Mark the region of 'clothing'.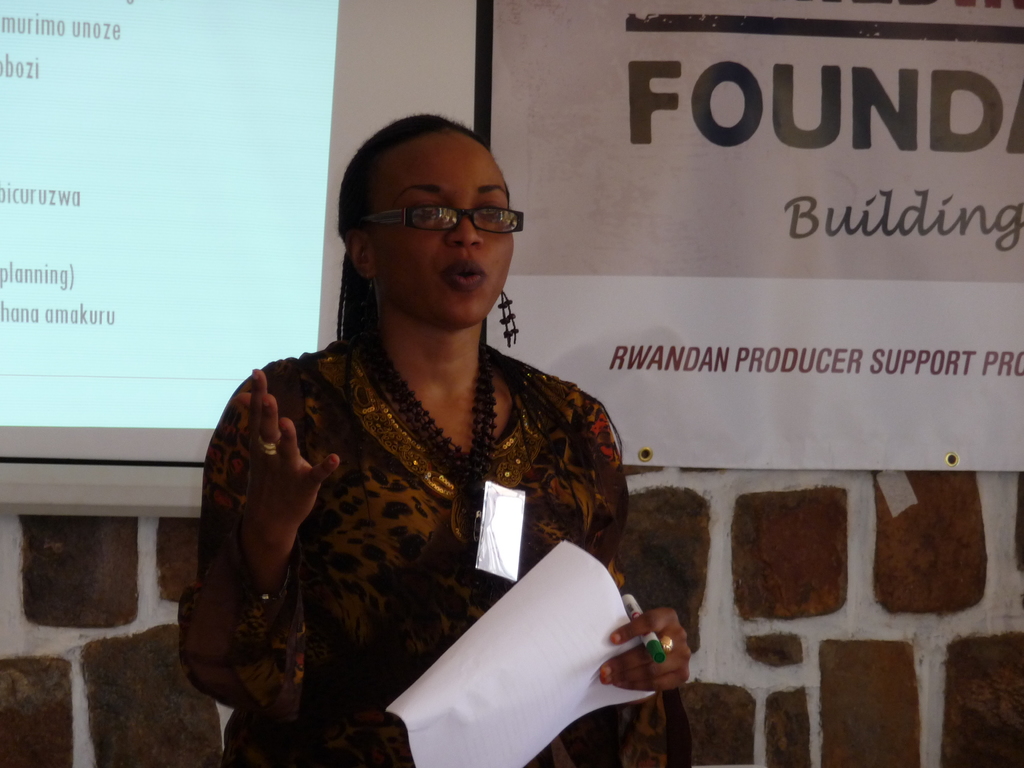
Region: 196 267 632 749.
